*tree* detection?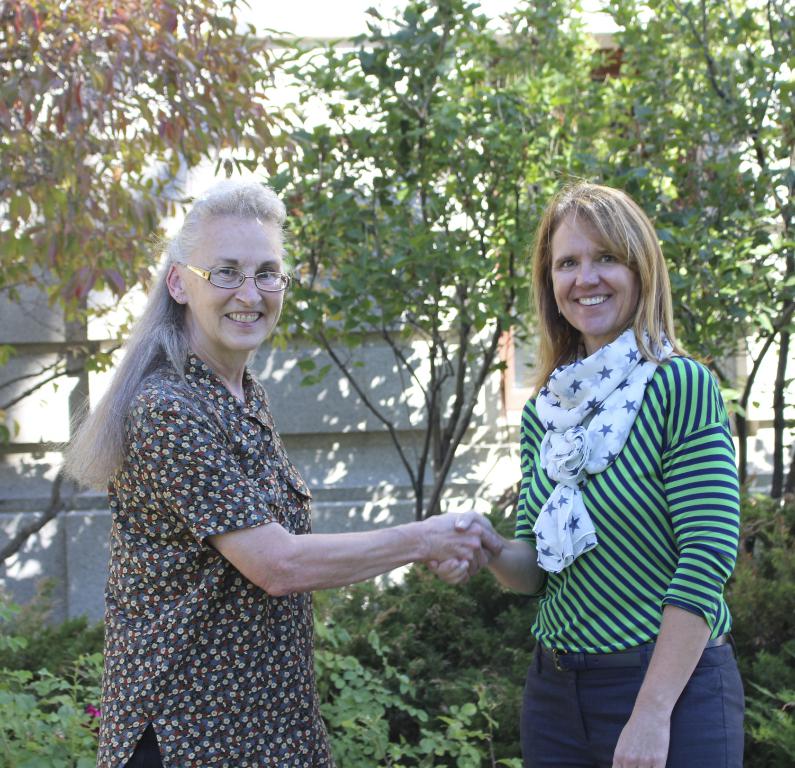
detection(548, 0, 794, 485)
